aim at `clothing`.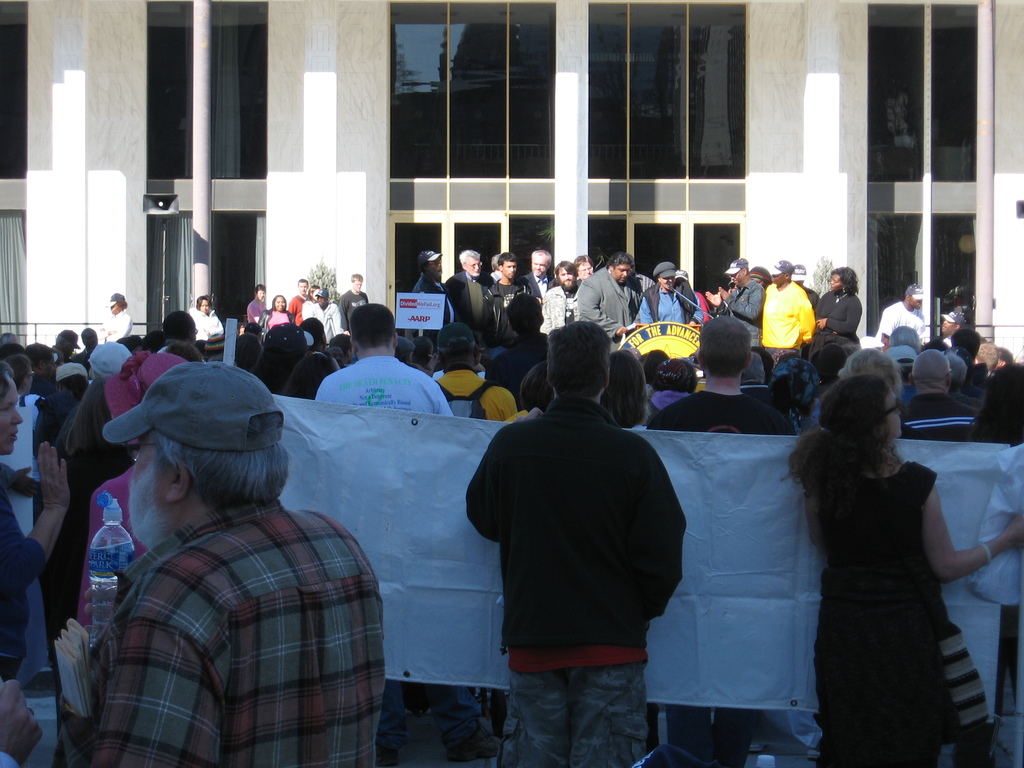
Aimed at (721, 291, 760, 378).
